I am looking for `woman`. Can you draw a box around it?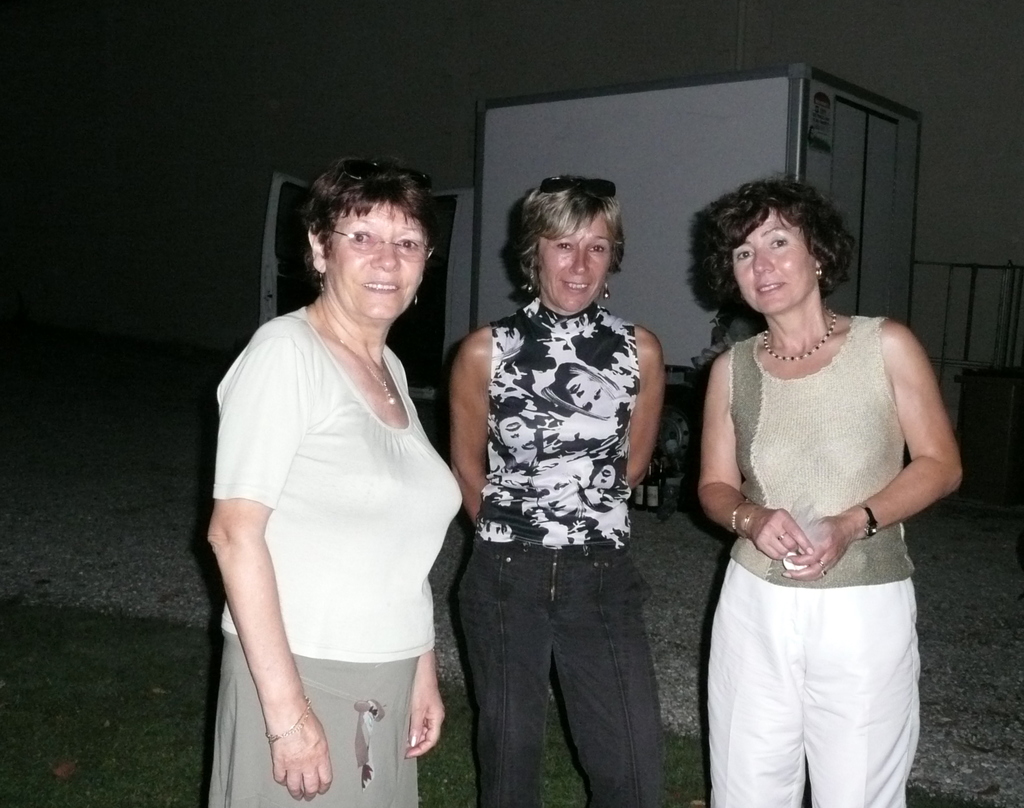
Sure, the bounding box is locate(449, 169, 680, 807).
